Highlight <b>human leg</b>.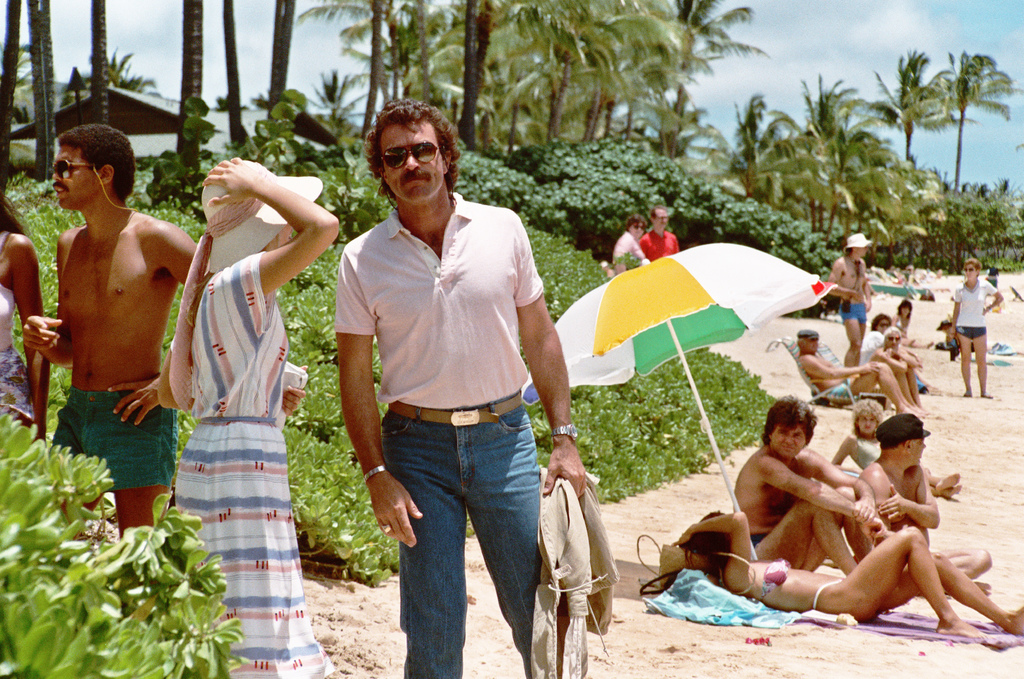
Highlighted region: {"left": 174, "top": 420, "right": 206, "bottom": 552}.
